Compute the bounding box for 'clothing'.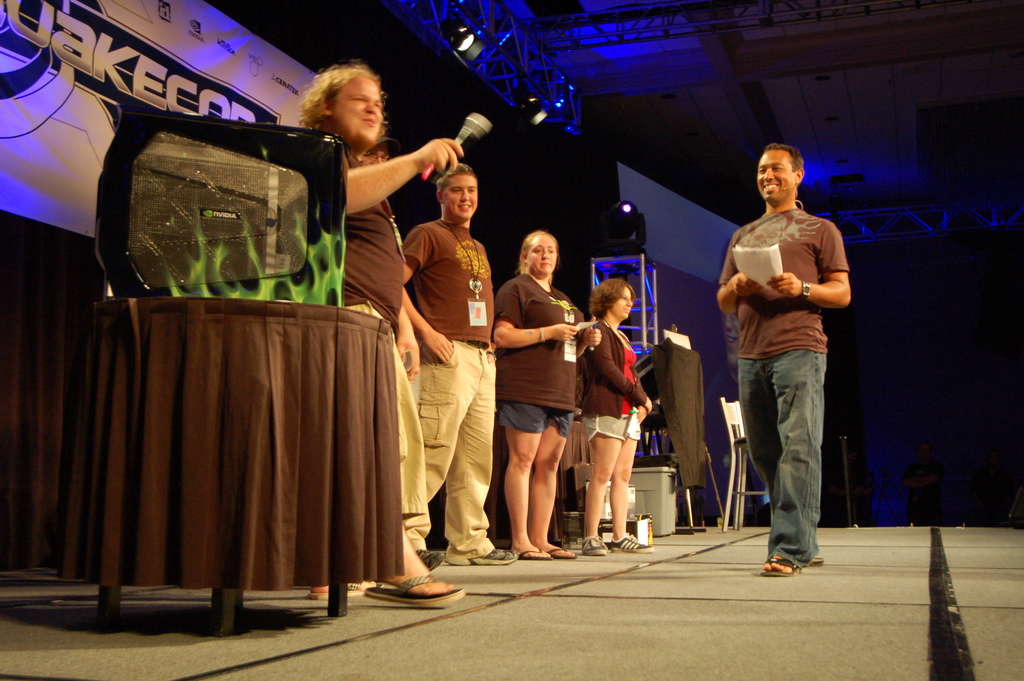
region(403, 217, 499, 560).
